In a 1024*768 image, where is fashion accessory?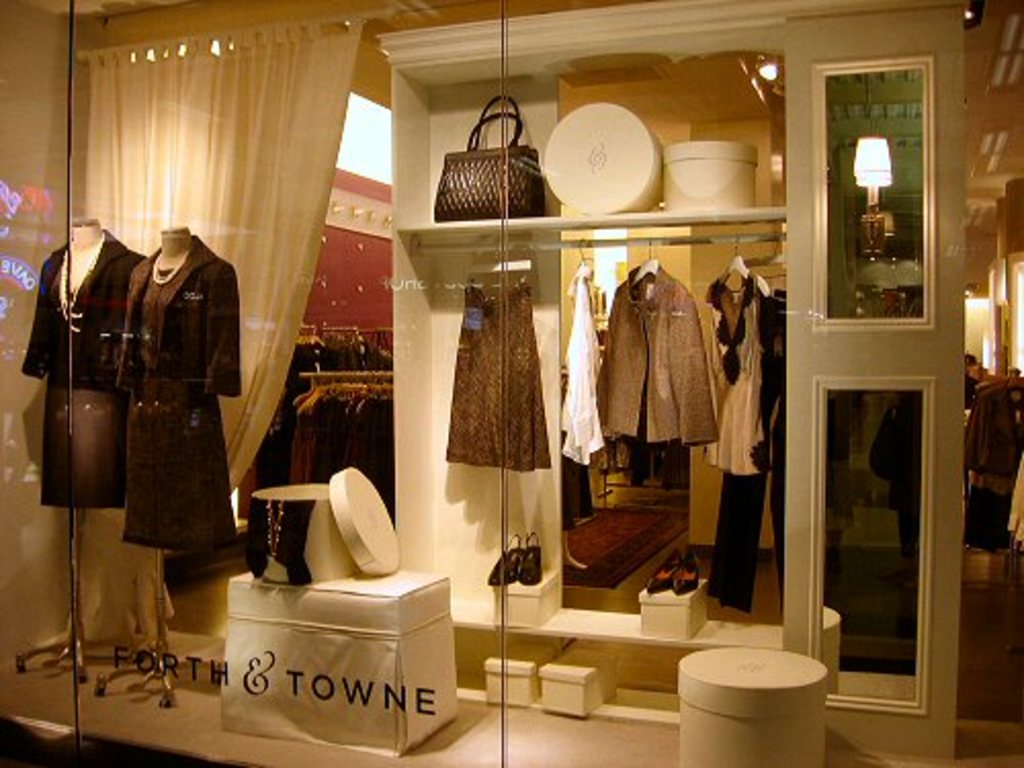
box(434, 92, 547, 221).
